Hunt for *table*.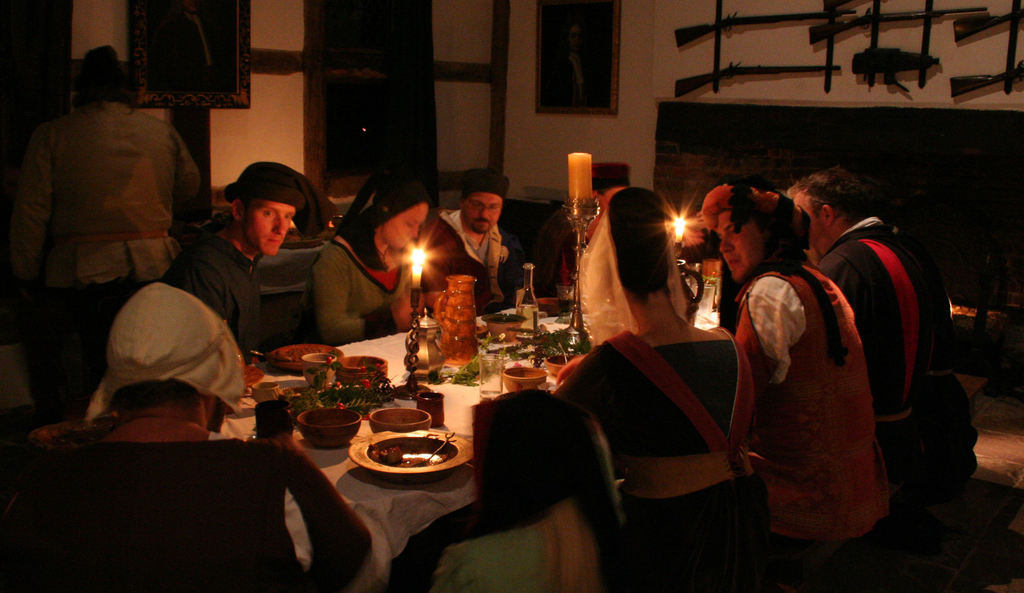
Hunted down at [202,286,594,592].
